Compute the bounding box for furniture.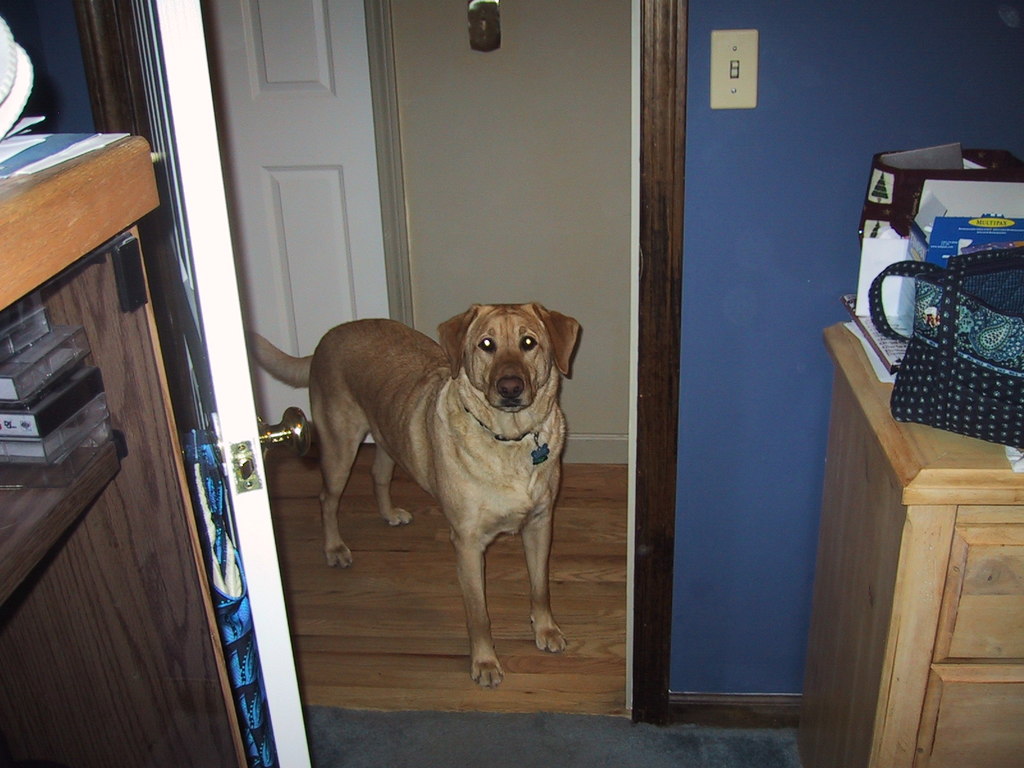
locate(797, 319, 1023, 767).
